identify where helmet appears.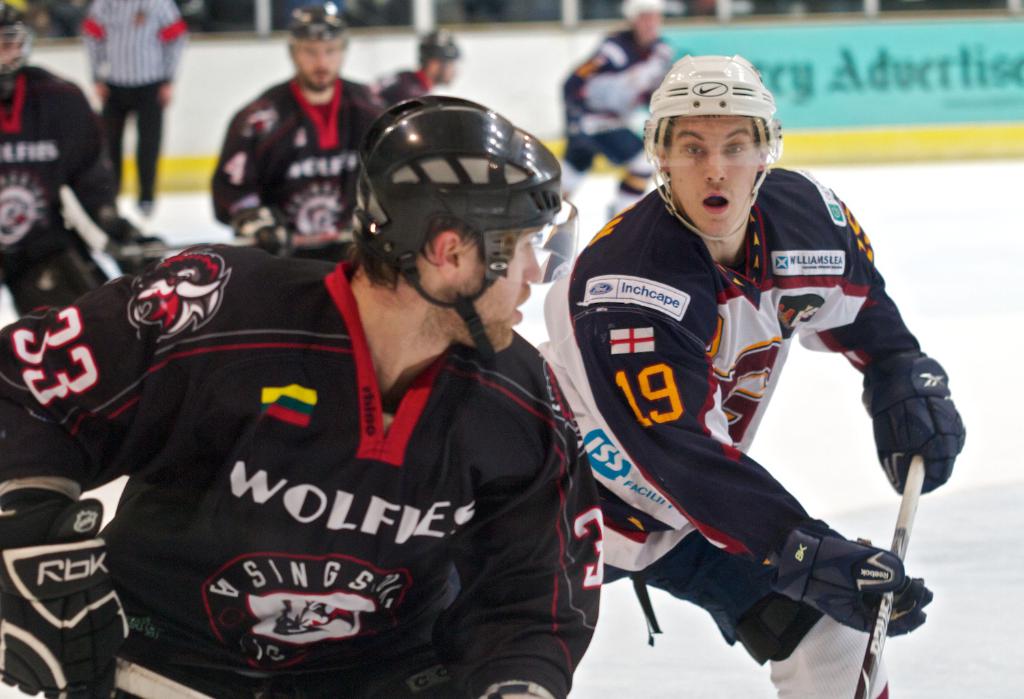
Appears at x1=335, y1=96, x2=573, y2=315.
